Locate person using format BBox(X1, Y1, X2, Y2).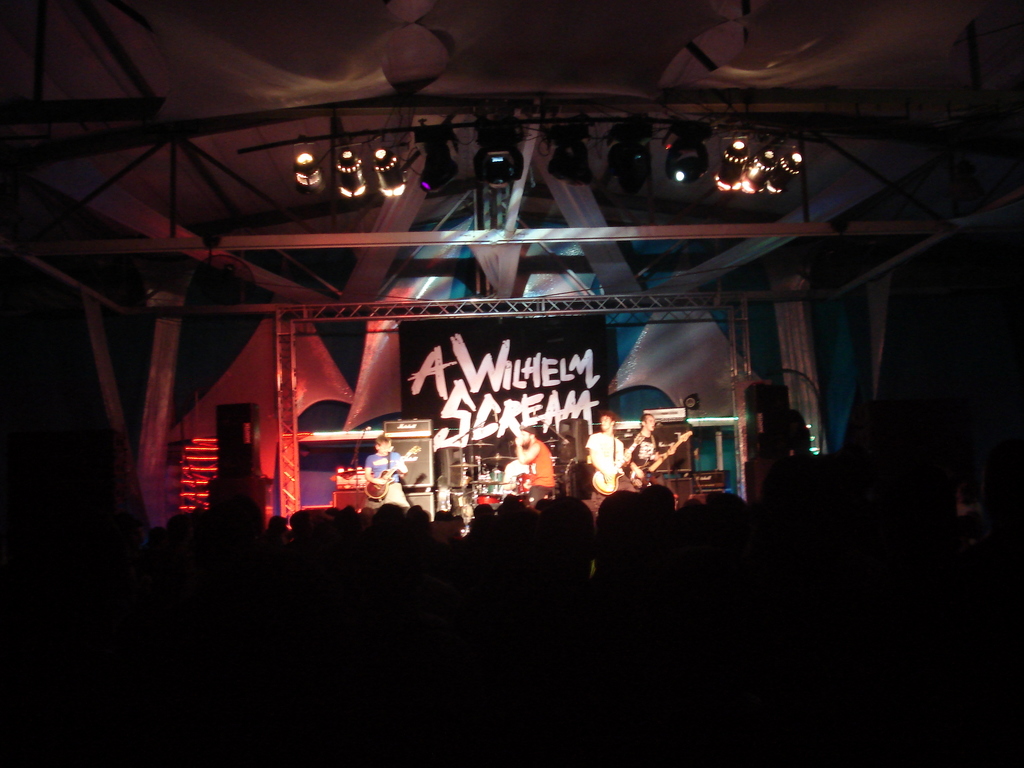
BBox(627, 409, 670, 488).
